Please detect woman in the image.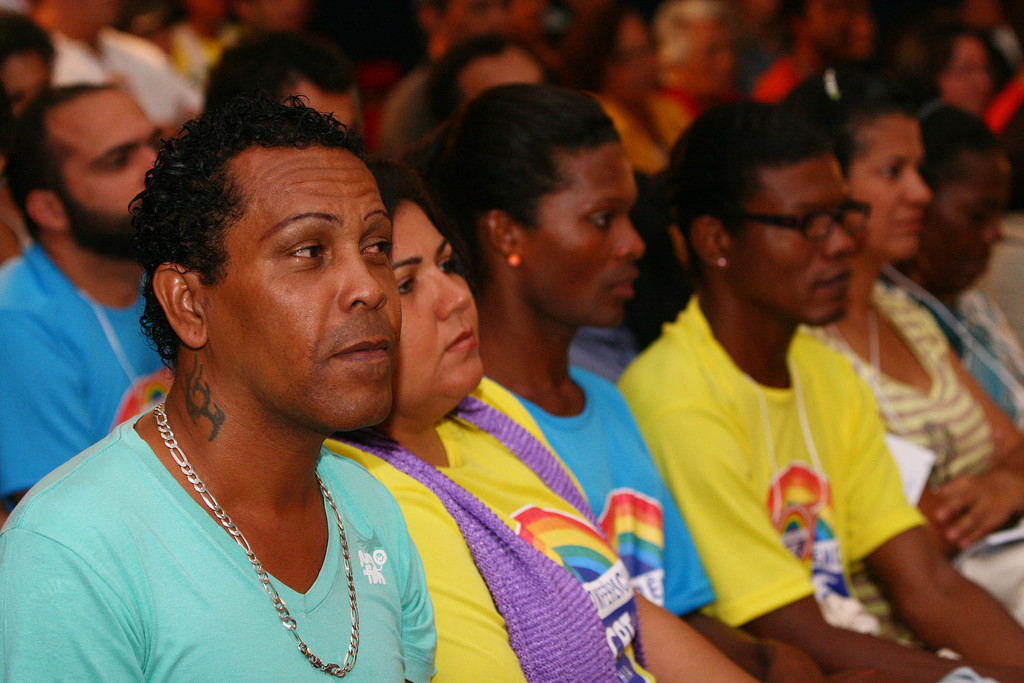
locate(782, 66, 1023, 646).
